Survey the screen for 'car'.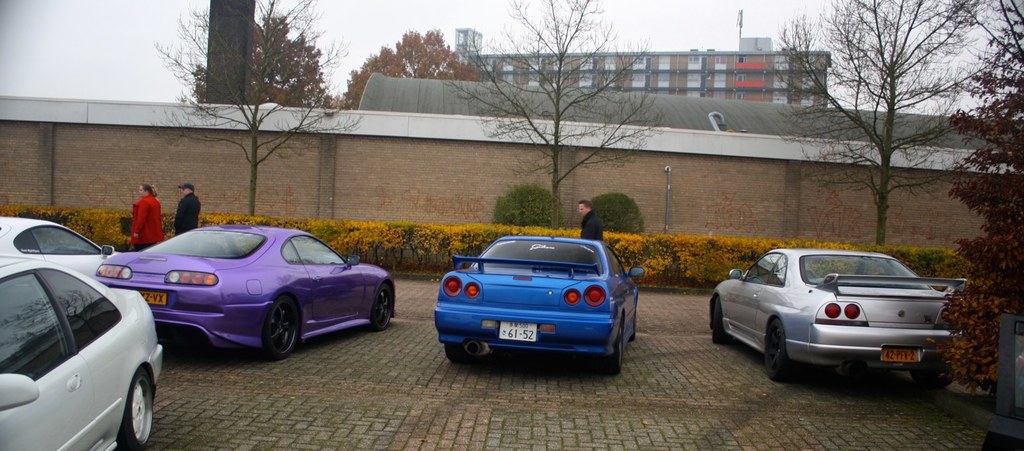
Survey found: [433, 227, 642, 367].
